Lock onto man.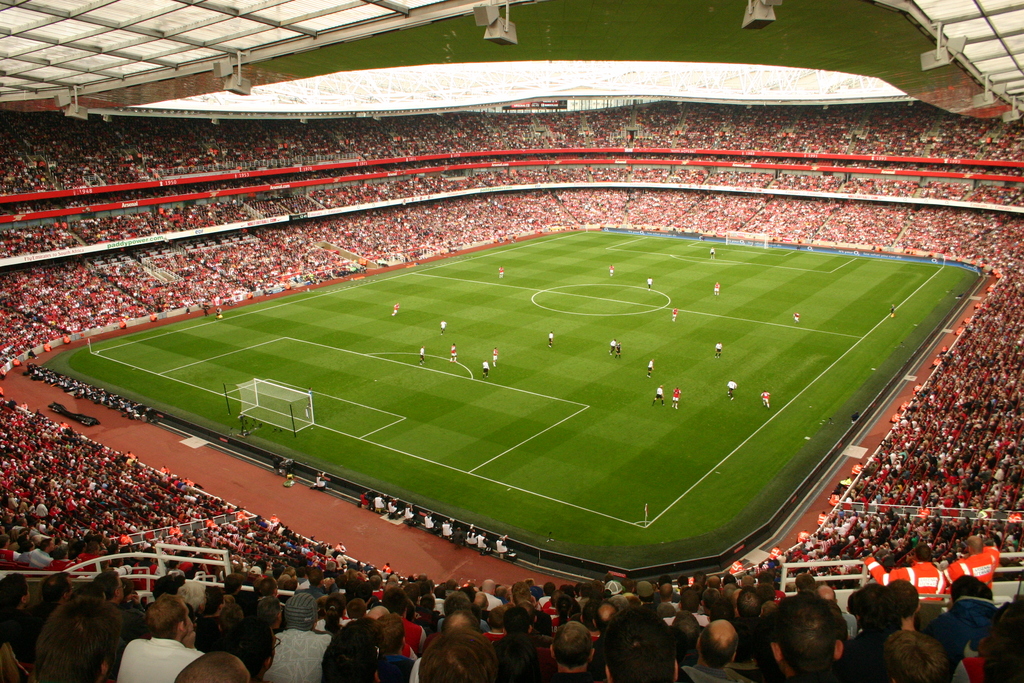
Locked: bbox(717, 338, 722, 361).
